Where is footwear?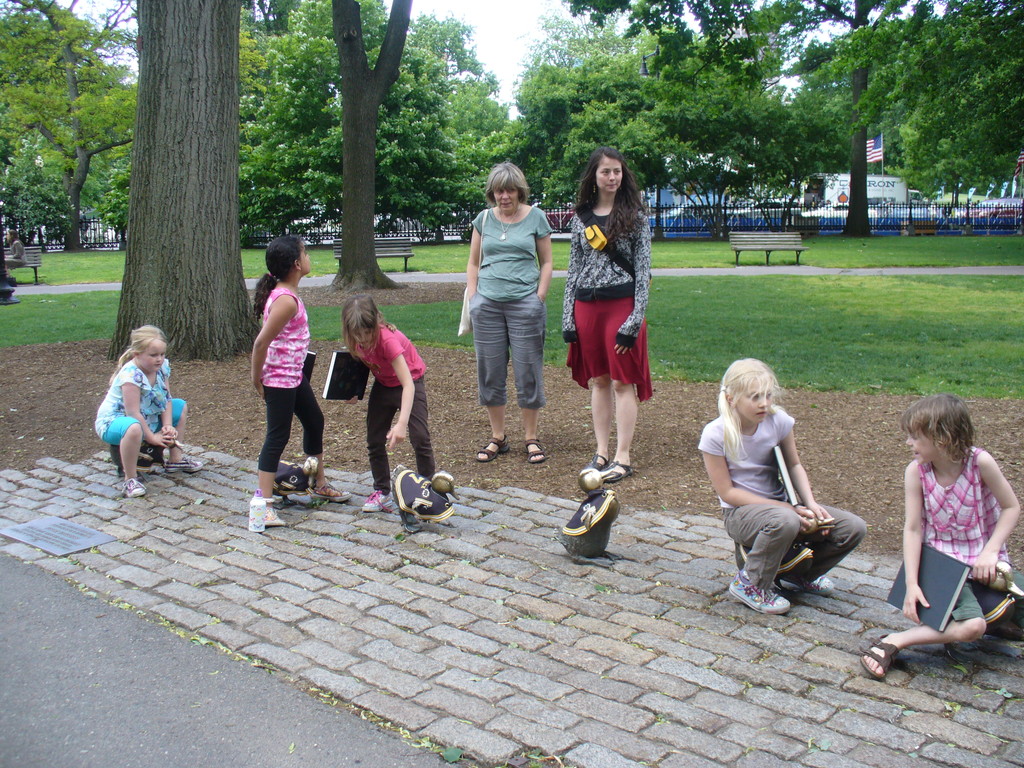
{"left": 730, "top": 574, "right": 794, "bottom": 614}.
